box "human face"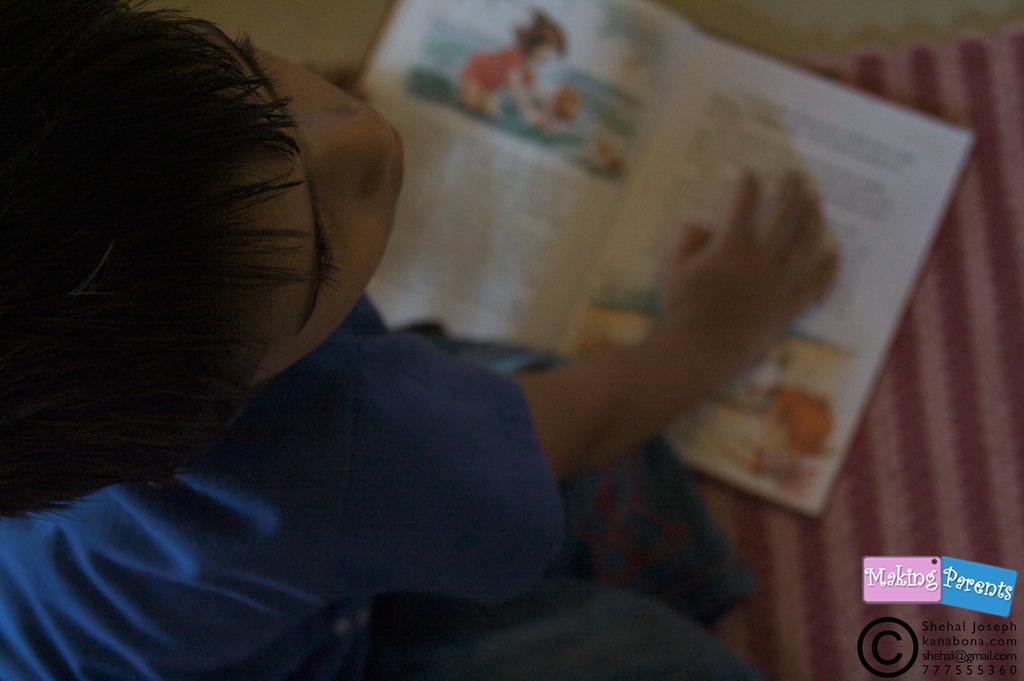
[left=763, top=403, right=790, bottom=452]
